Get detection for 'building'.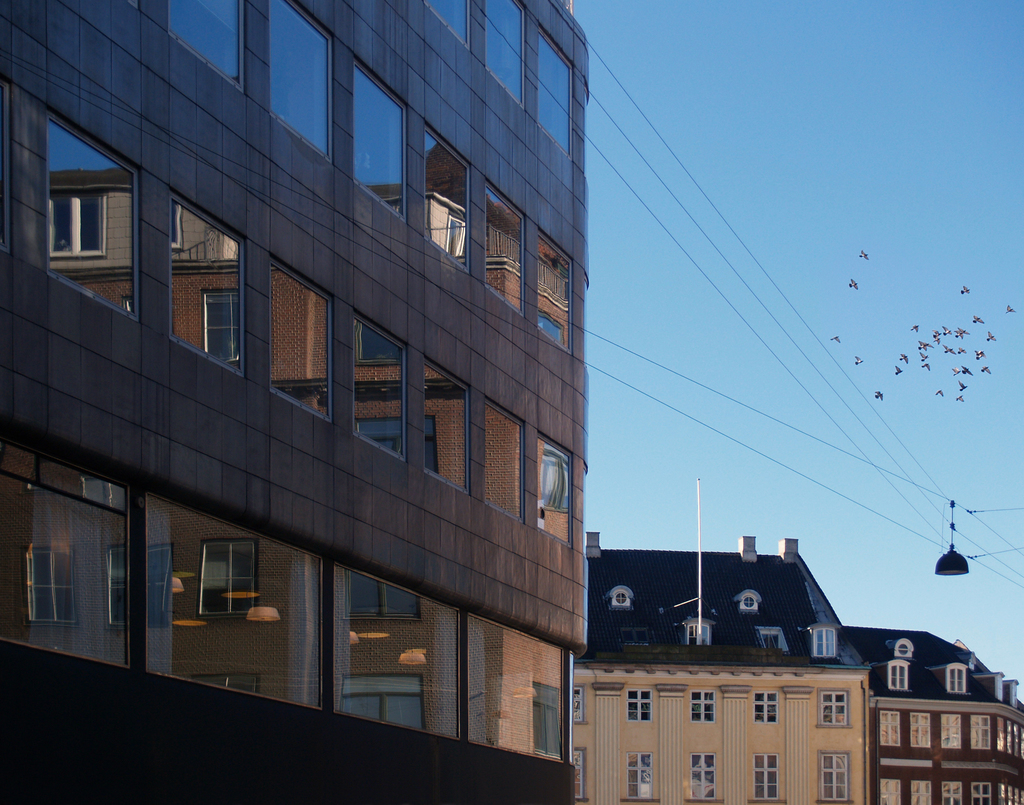
Detection: bbox=(0, 0, 586, 804).
